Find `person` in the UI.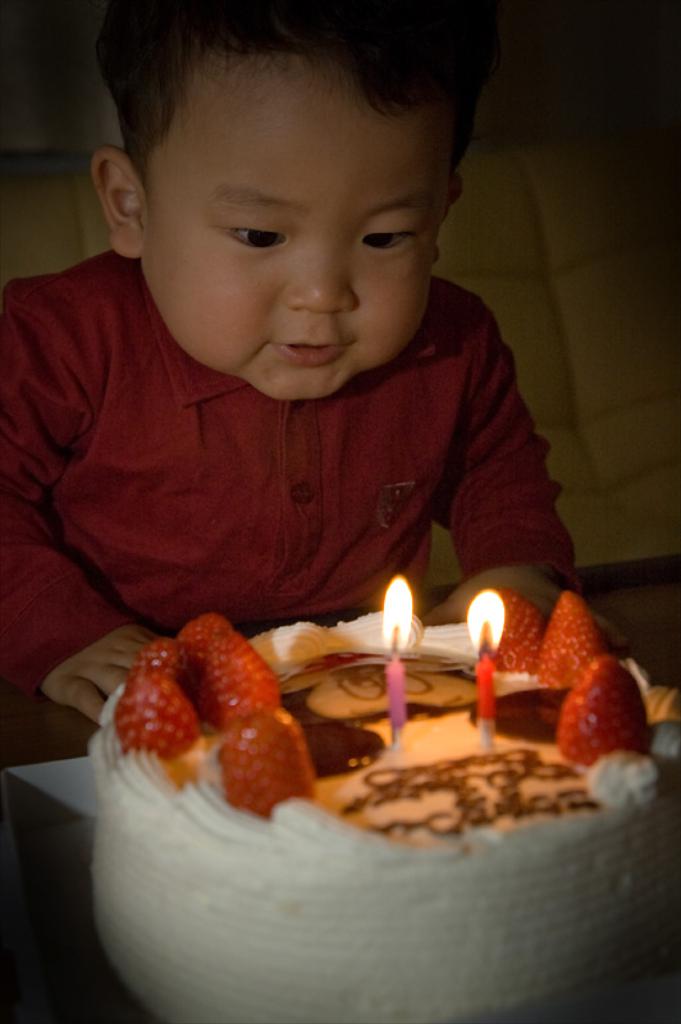
UI element at bbox=[6, 0, 632, 730].
